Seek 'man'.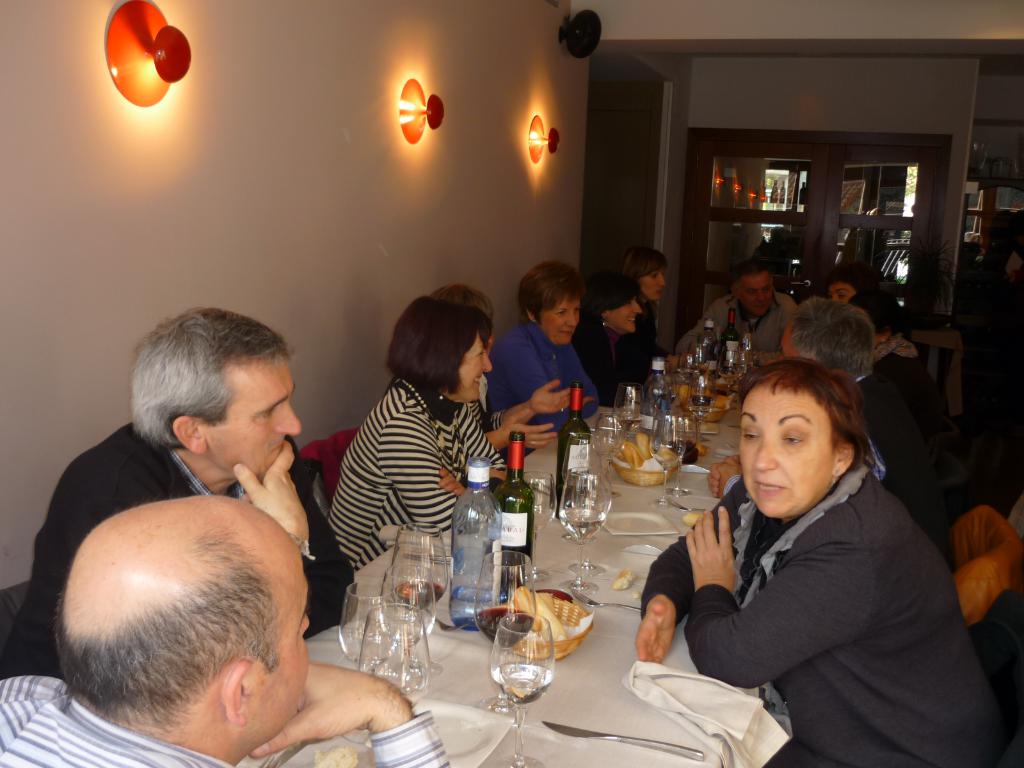
crop(0, 493, 452, 767).
